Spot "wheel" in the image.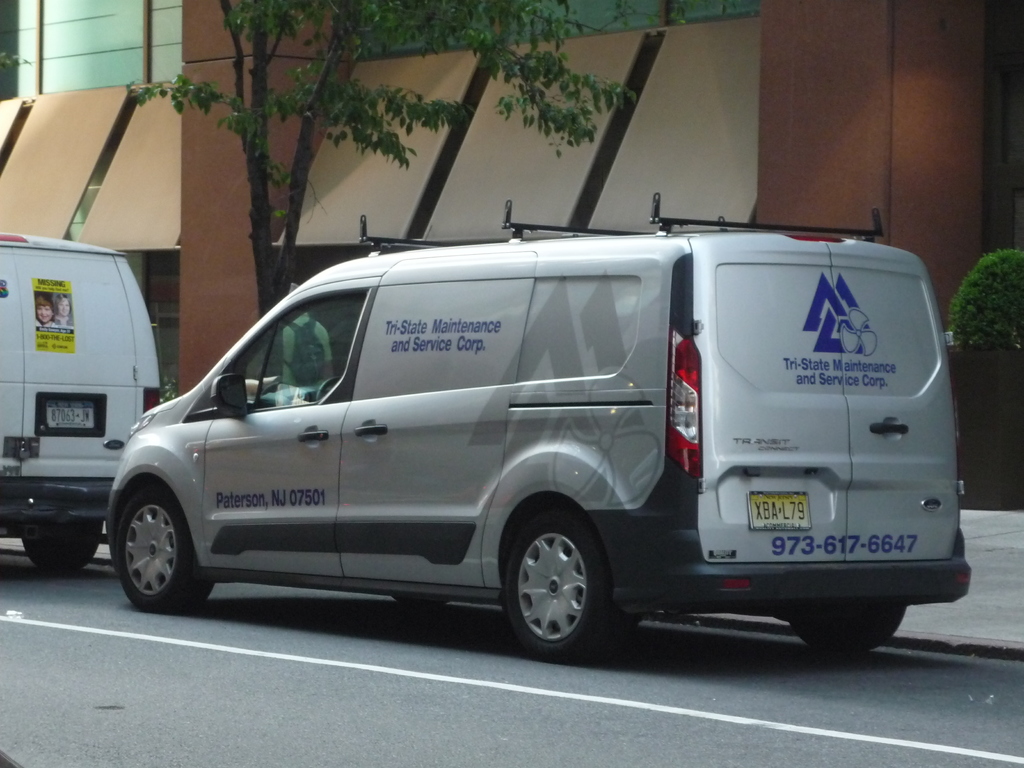
"wheel" found at x1=317 y1=377 x2=340 y2=401.
